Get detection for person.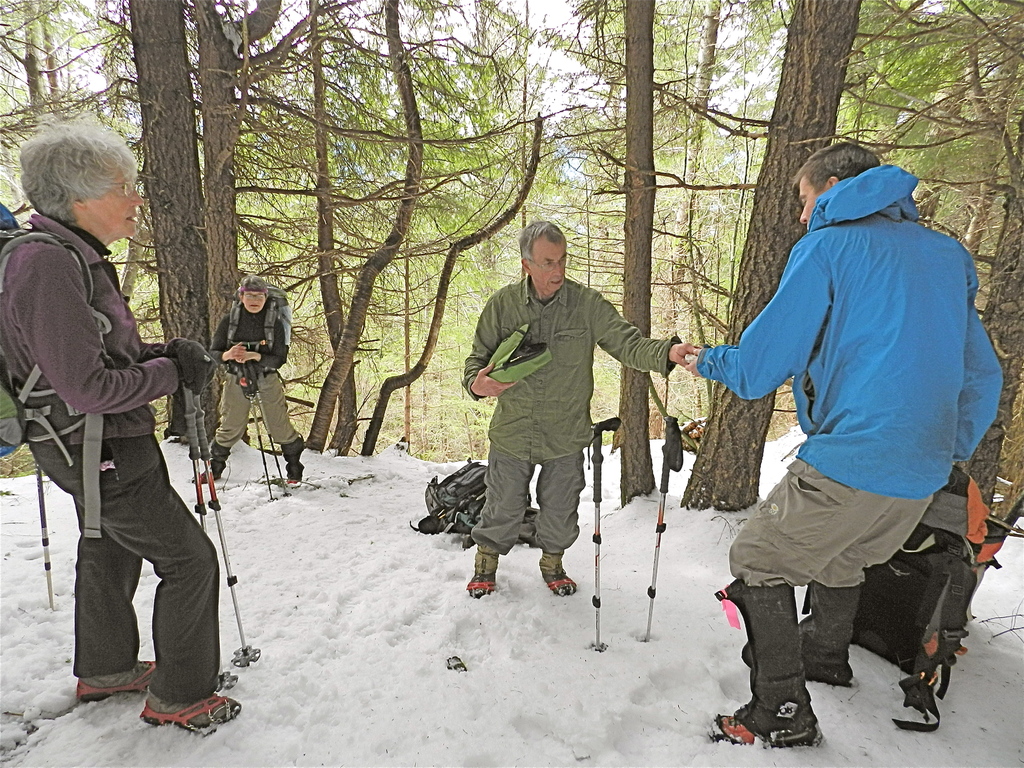
Detection: 21, 131, 221, 766.
